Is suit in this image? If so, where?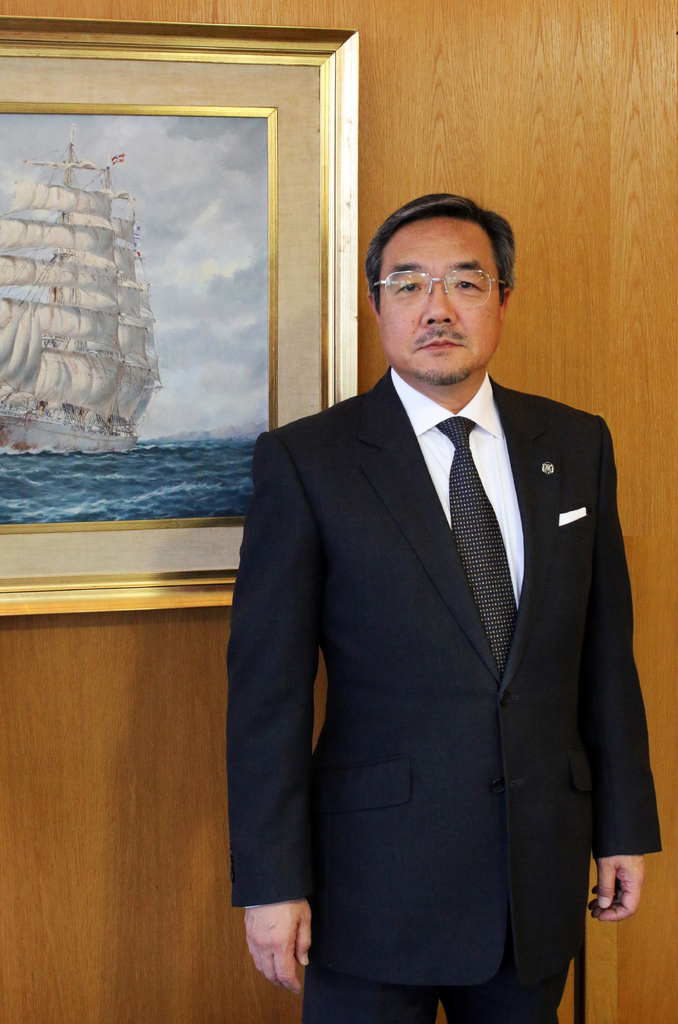
Yes, at <region>214, 202, 645, 1014</region>.
